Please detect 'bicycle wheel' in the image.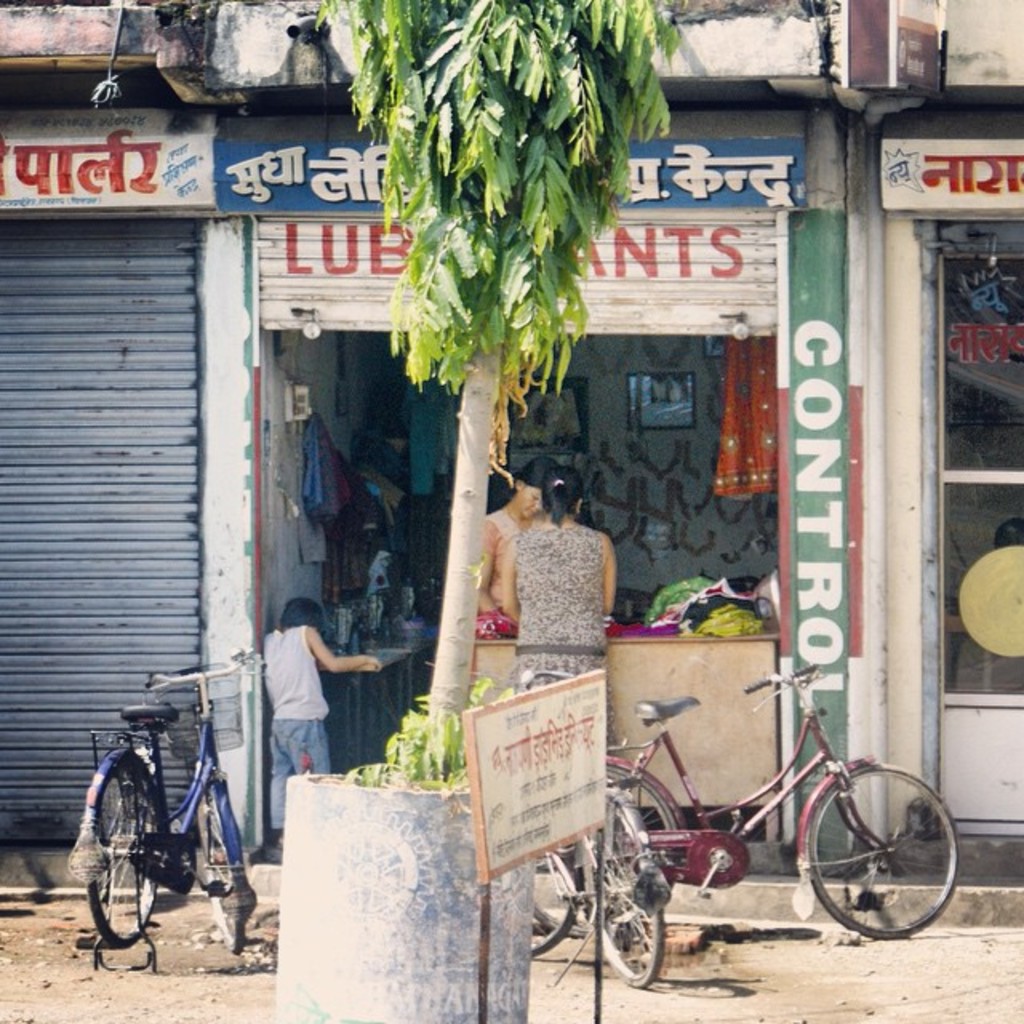
[195, 792, 245, 954].
